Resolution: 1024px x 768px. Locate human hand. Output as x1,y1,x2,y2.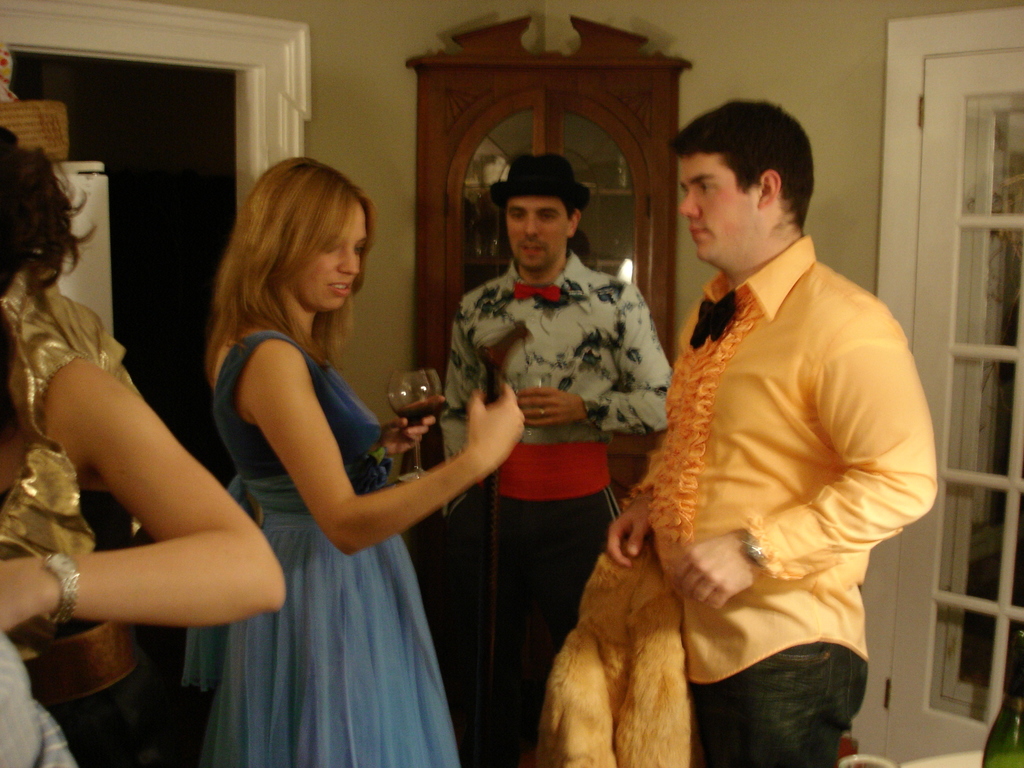
605,492,654,570.
